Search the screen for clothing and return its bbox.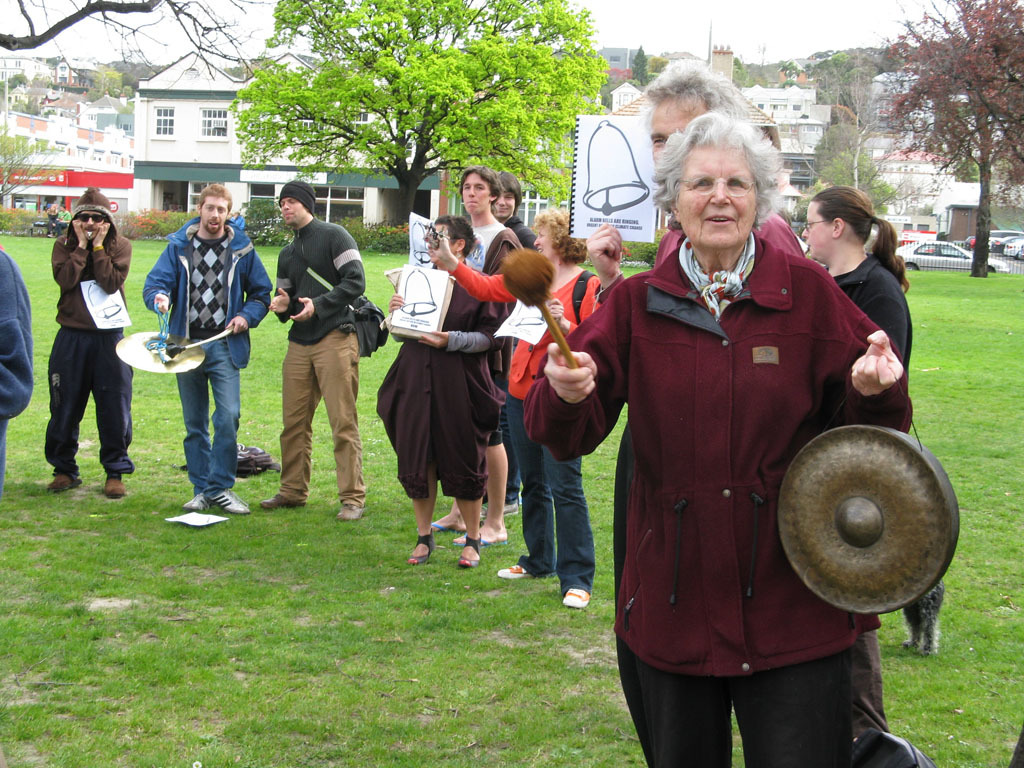
Found: locate(462, 222, 520, 446).
